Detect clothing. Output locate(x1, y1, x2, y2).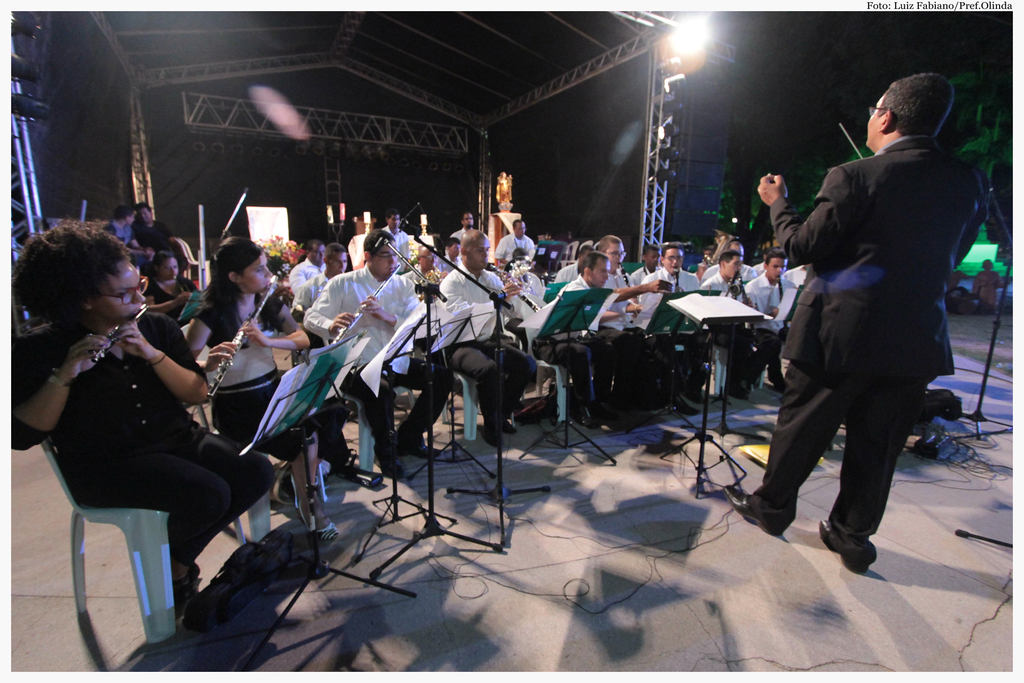
locate(701, 272, 762, 381).
